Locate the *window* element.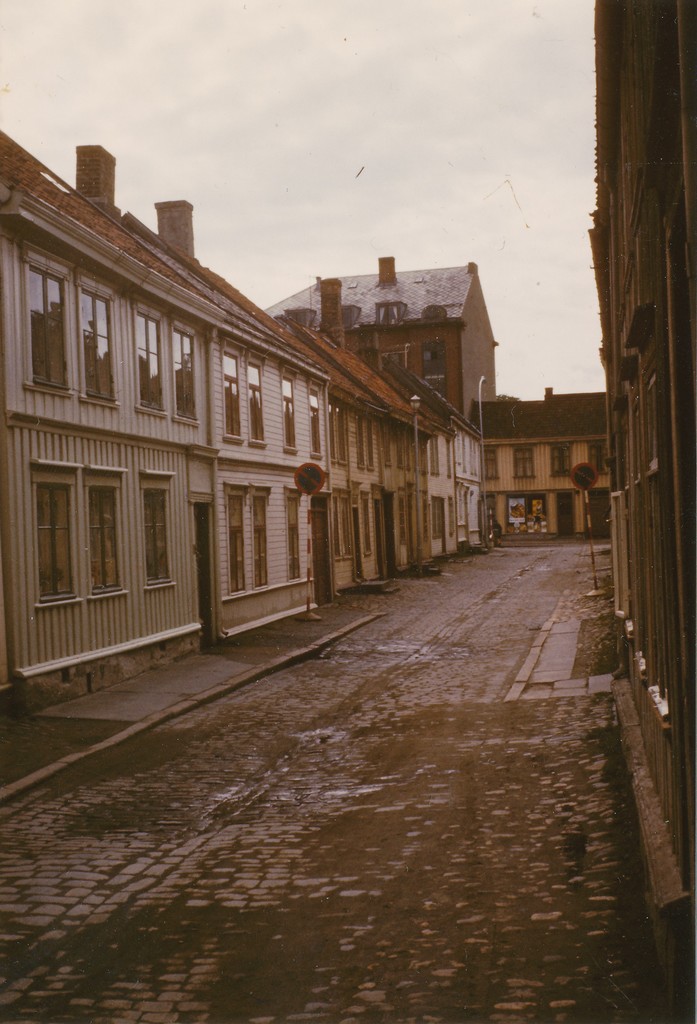
Element bbox: bbox=[220, 346, 244, 444].
